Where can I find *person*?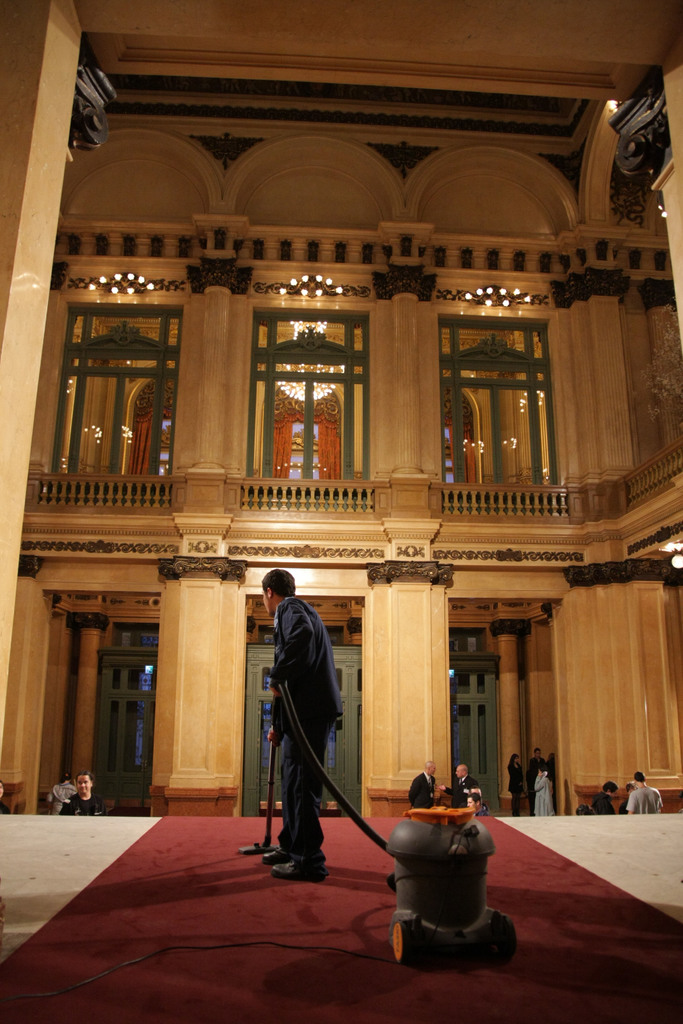
You can find it at left=591, top=781, right=618, bottom=816.
